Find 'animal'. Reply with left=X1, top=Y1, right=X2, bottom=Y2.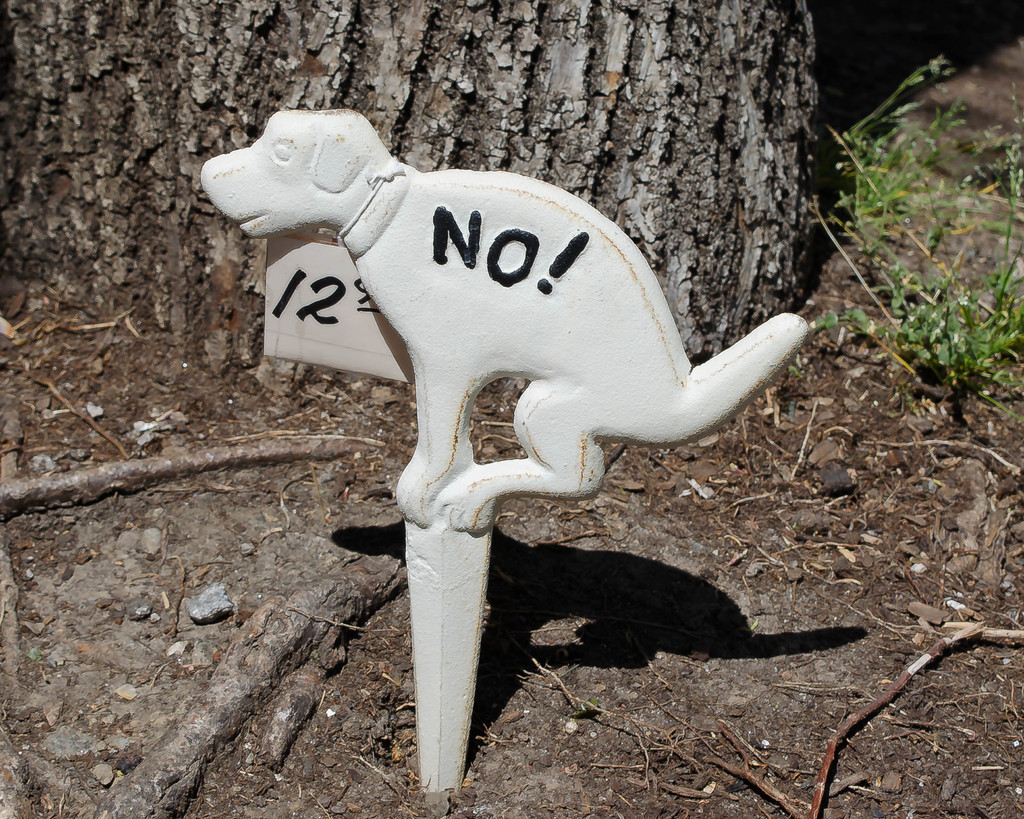
left=202, top=105, right=808, bottom=530.
